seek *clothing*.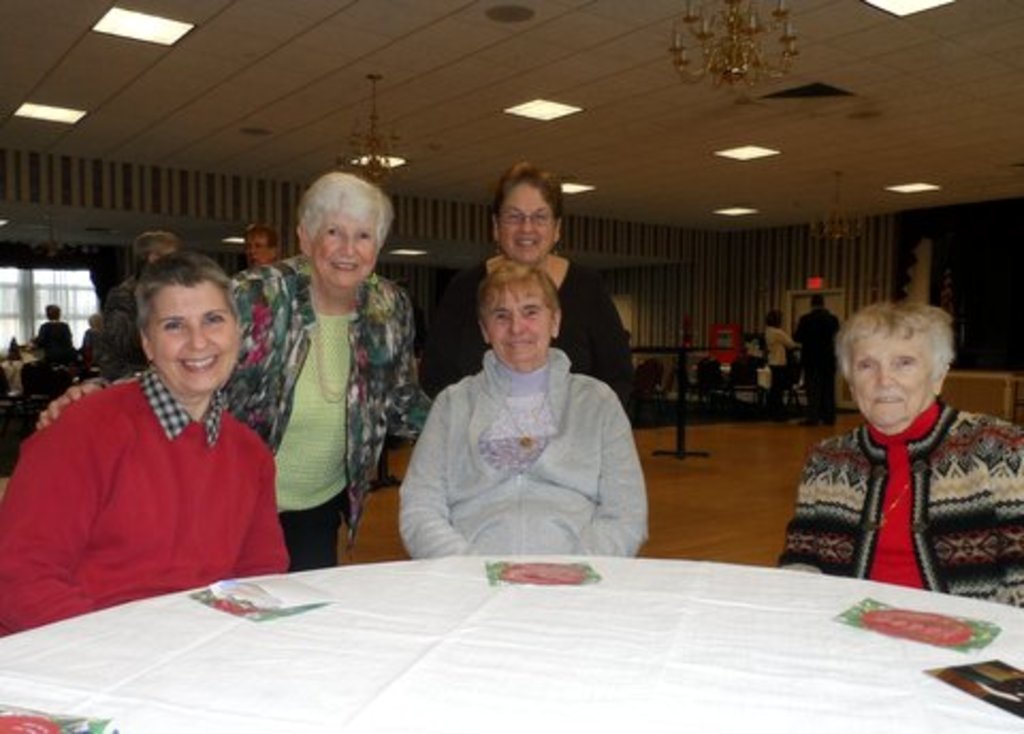
locate(764, 390, 1022, 610).
